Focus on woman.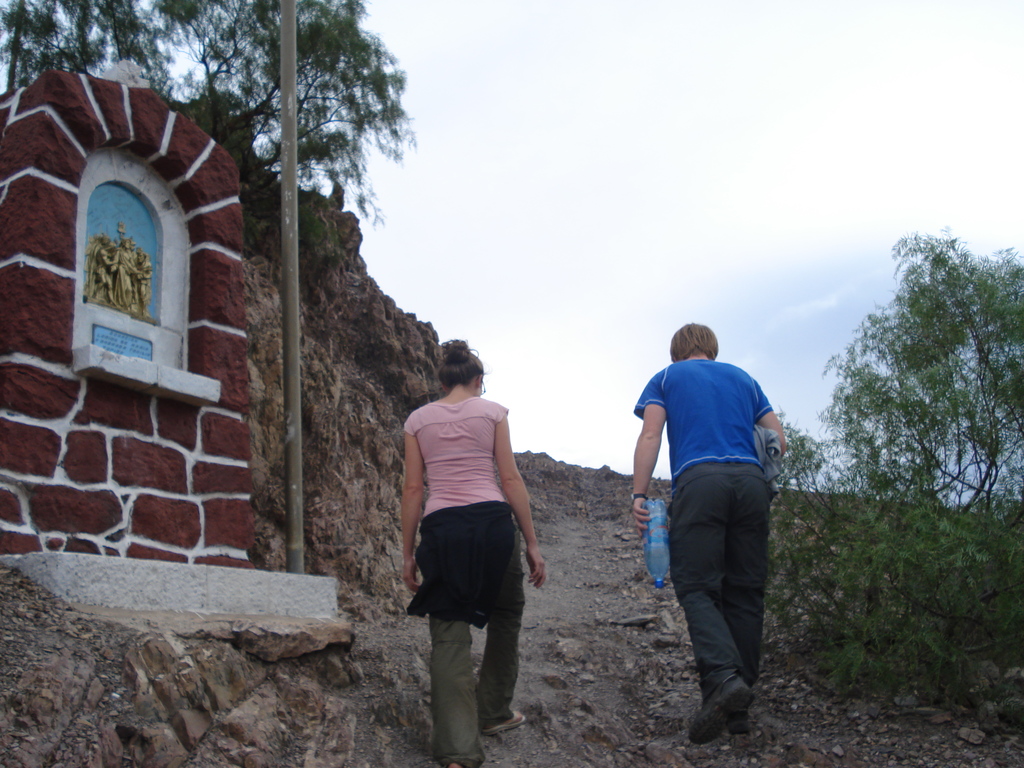
Focused at box=[399, 337, 551, 744].
